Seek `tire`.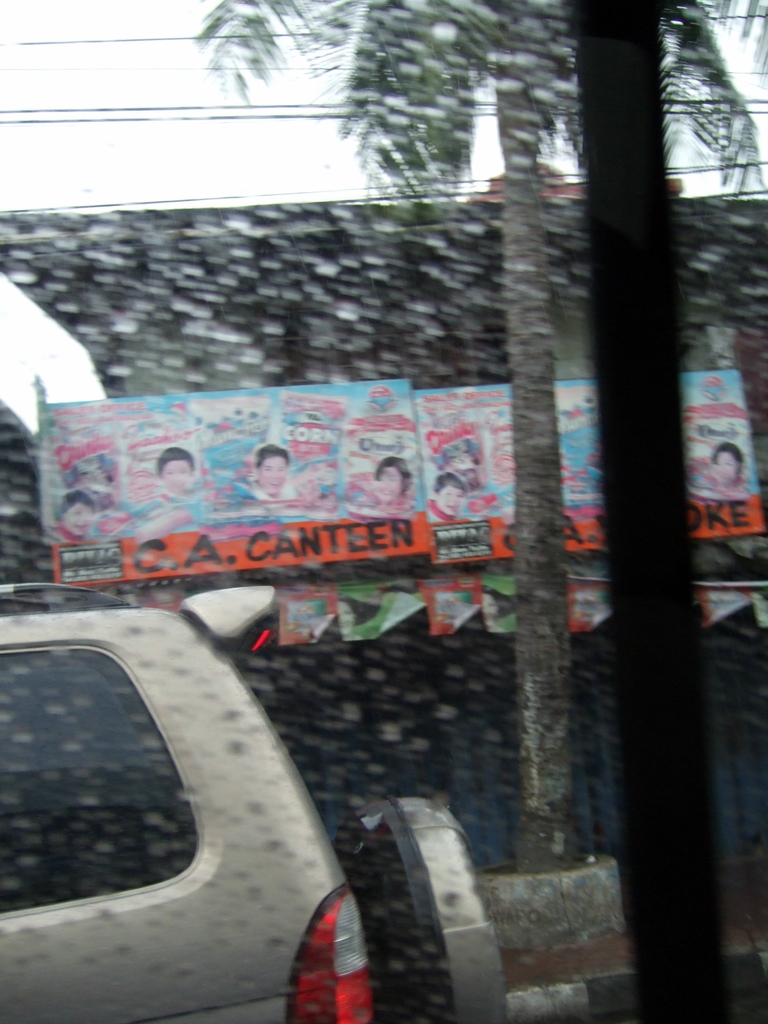
pyautogui.locateOnScreen(368, 788, 493, 1023).
